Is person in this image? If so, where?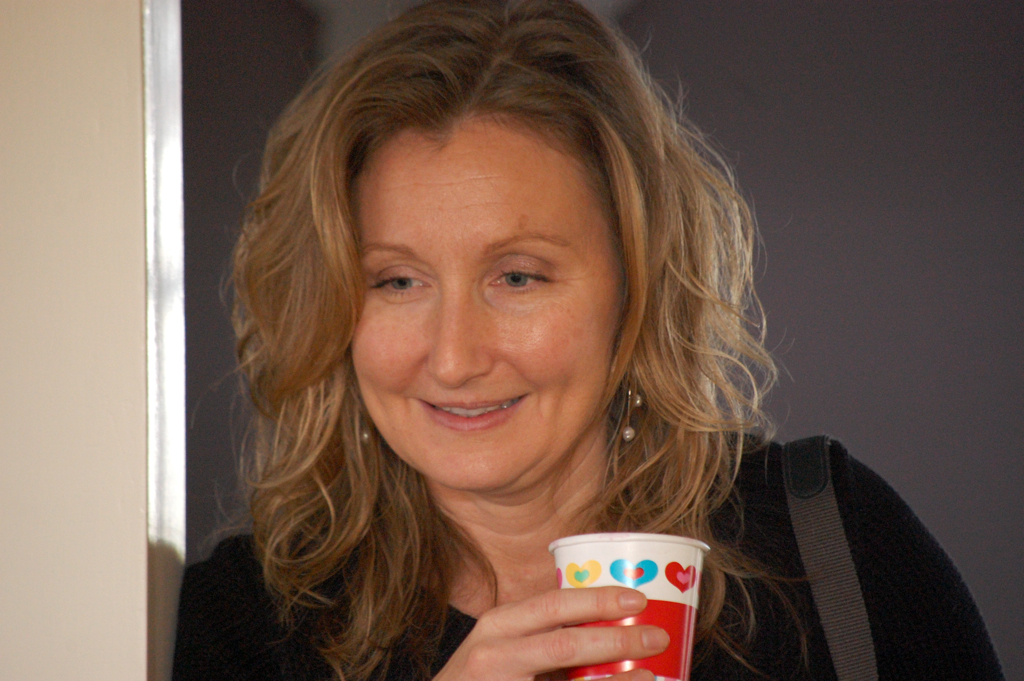
Yes, at 144, 8, 933, 680.
